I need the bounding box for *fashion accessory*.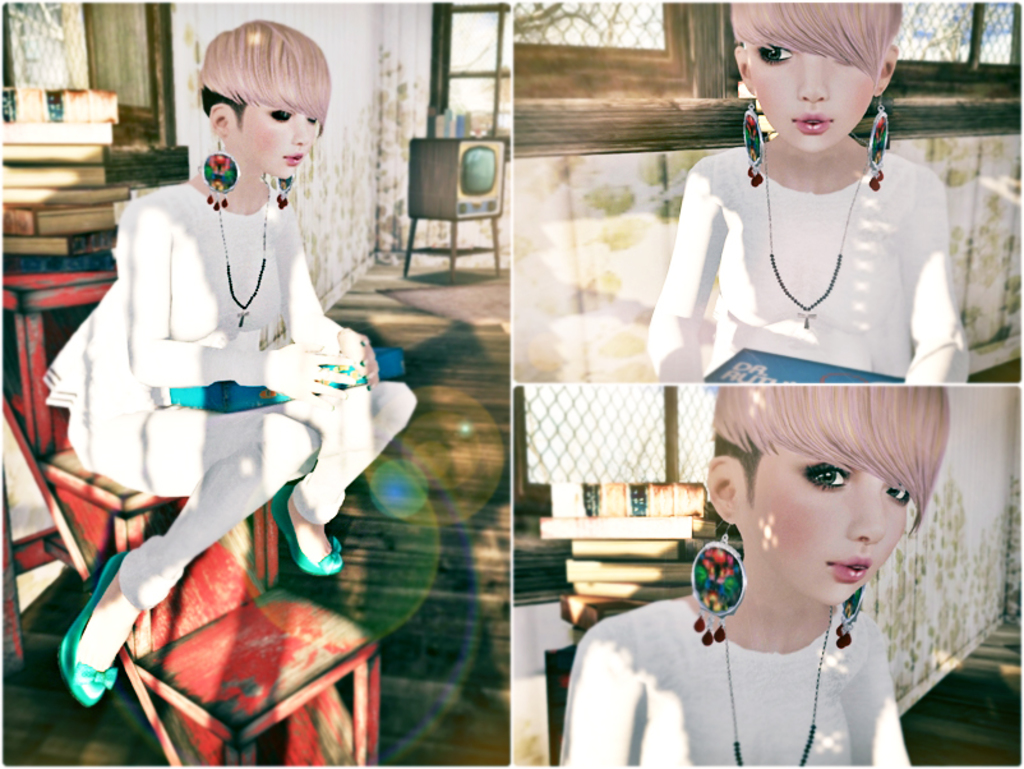
Here it is: detection(211, 176, 273, 327).
